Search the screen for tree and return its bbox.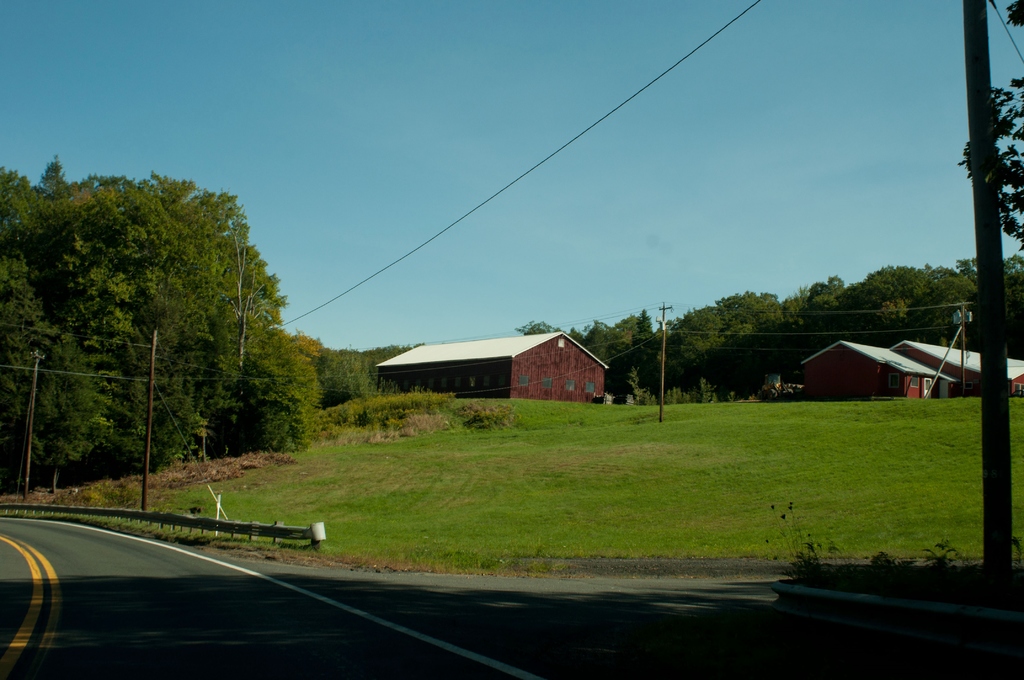
Found: (947, 0, 1023, 240).
